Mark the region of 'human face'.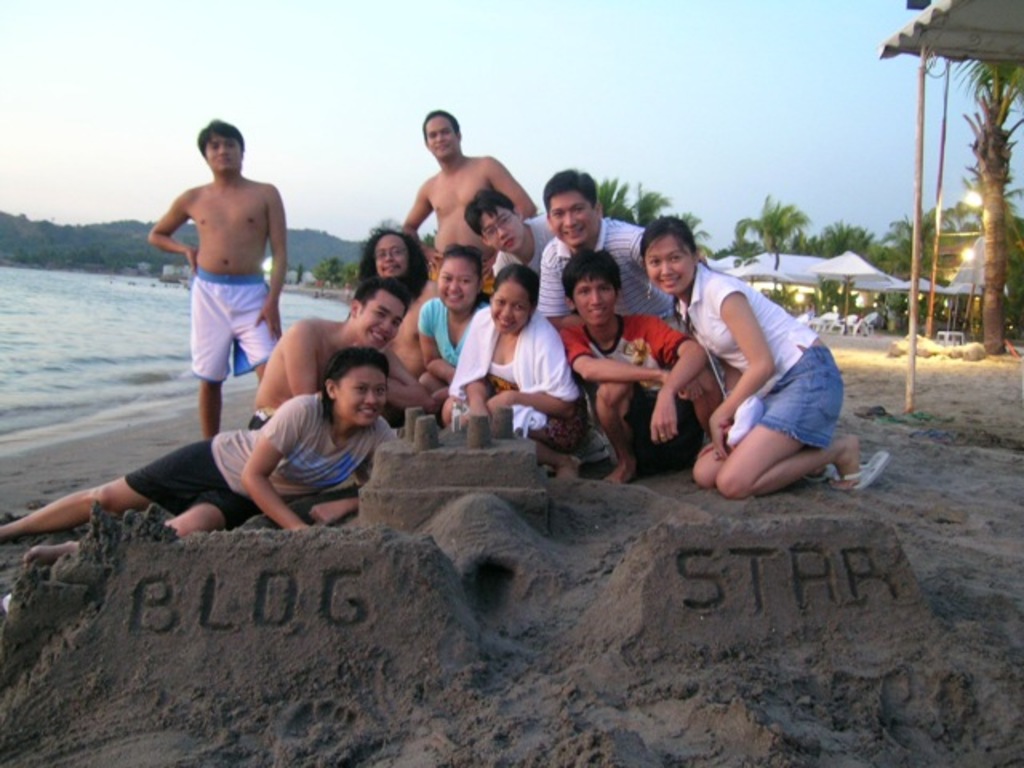
Region: box=[574, 272, 616, 328].
